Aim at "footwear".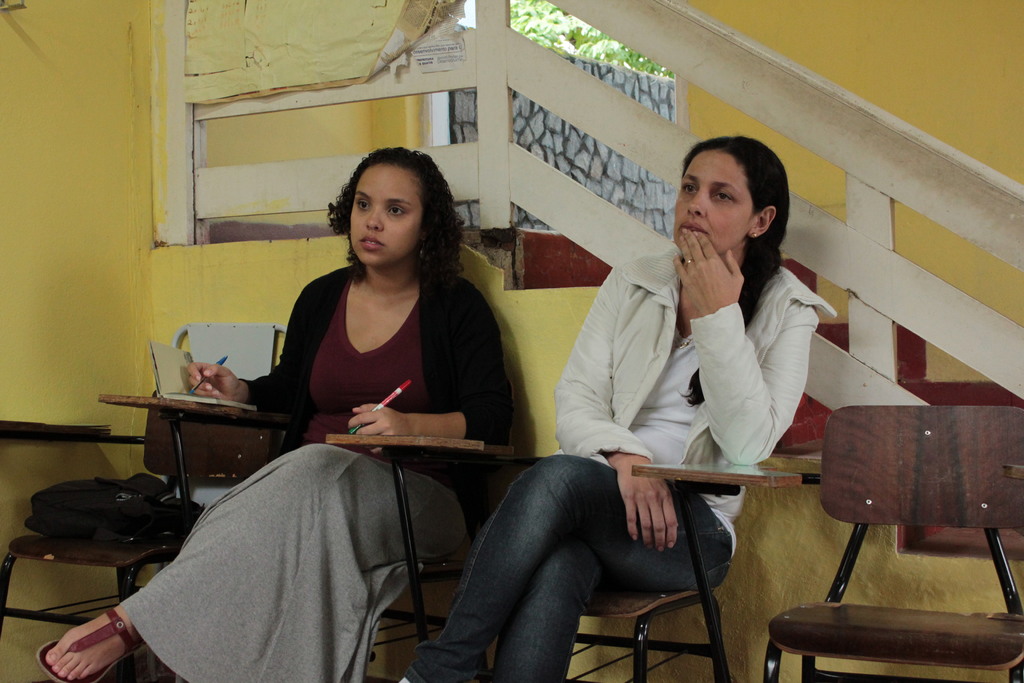
Aimed at detection(38, 605, 138, 680).
